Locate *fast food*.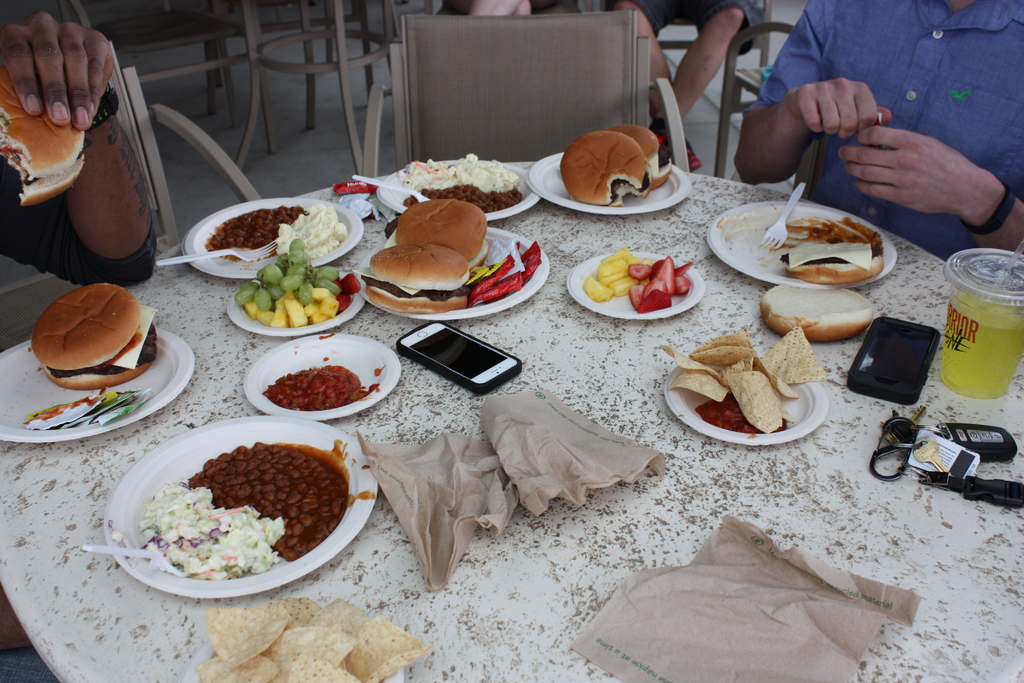
Bounding box: l=596, t=272, r=621, b=284.
